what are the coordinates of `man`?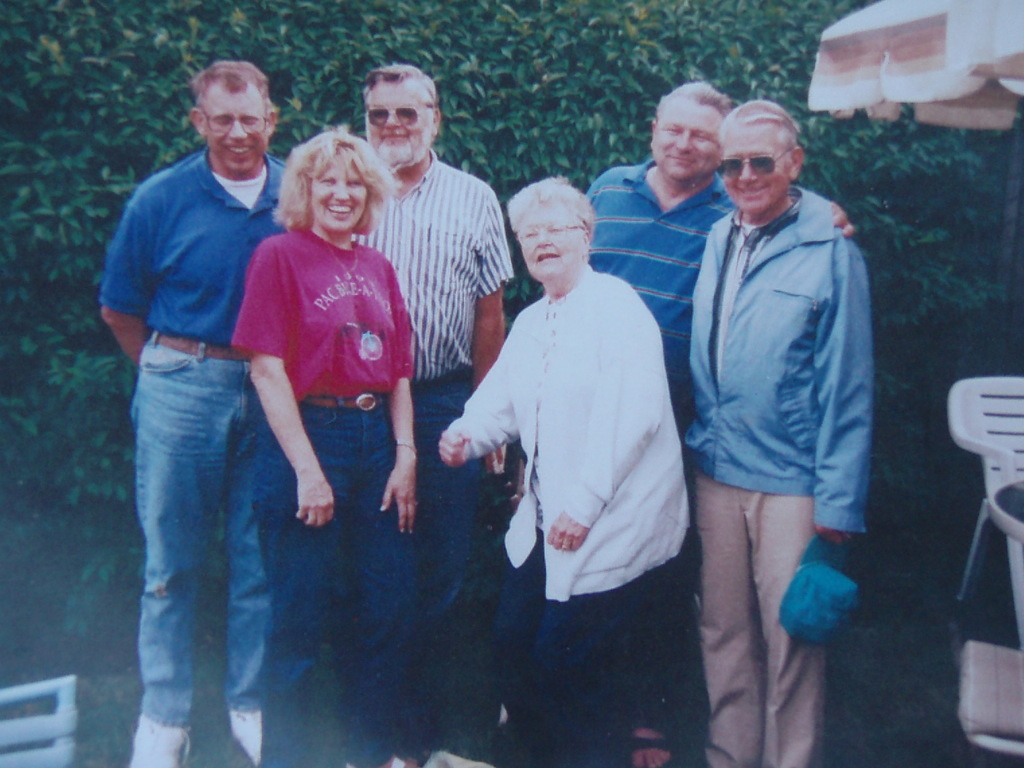
97 37 299 754.
